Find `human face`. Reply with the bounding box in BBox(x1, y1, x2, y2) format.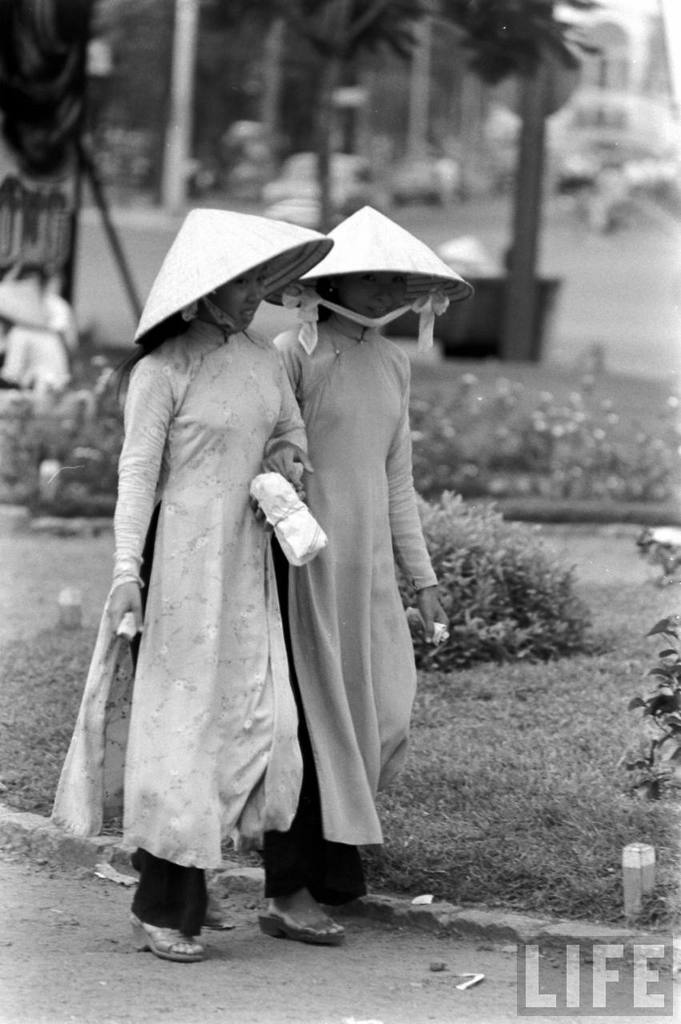
BBox(339, 274, 410, 330).
